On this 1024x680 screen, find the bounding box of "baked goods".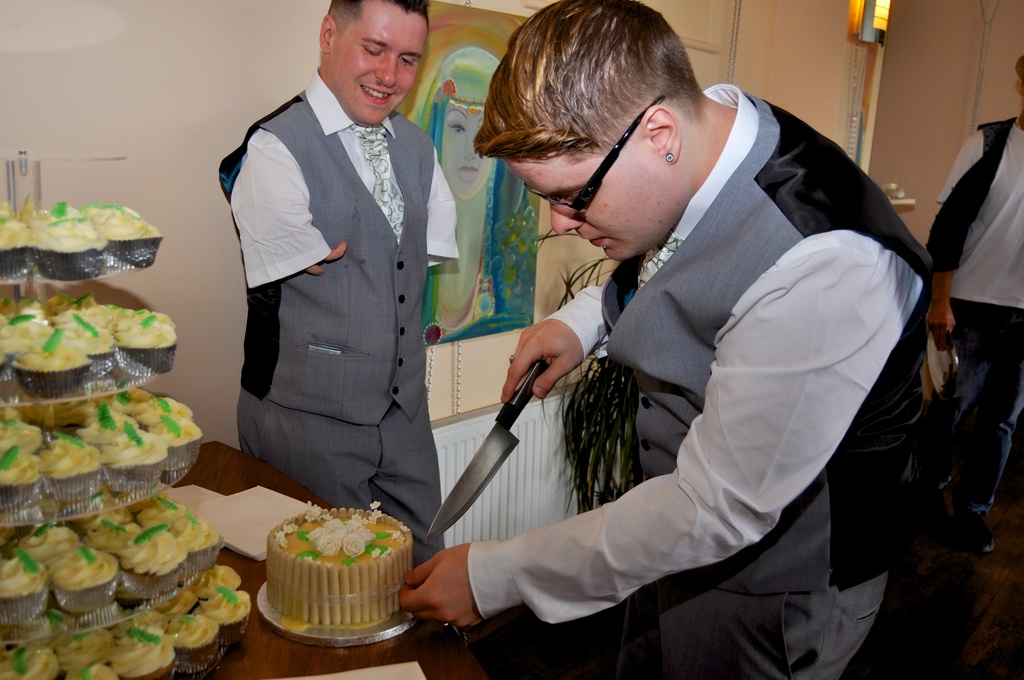
Bounding box: (184, 526, 223, 572).
